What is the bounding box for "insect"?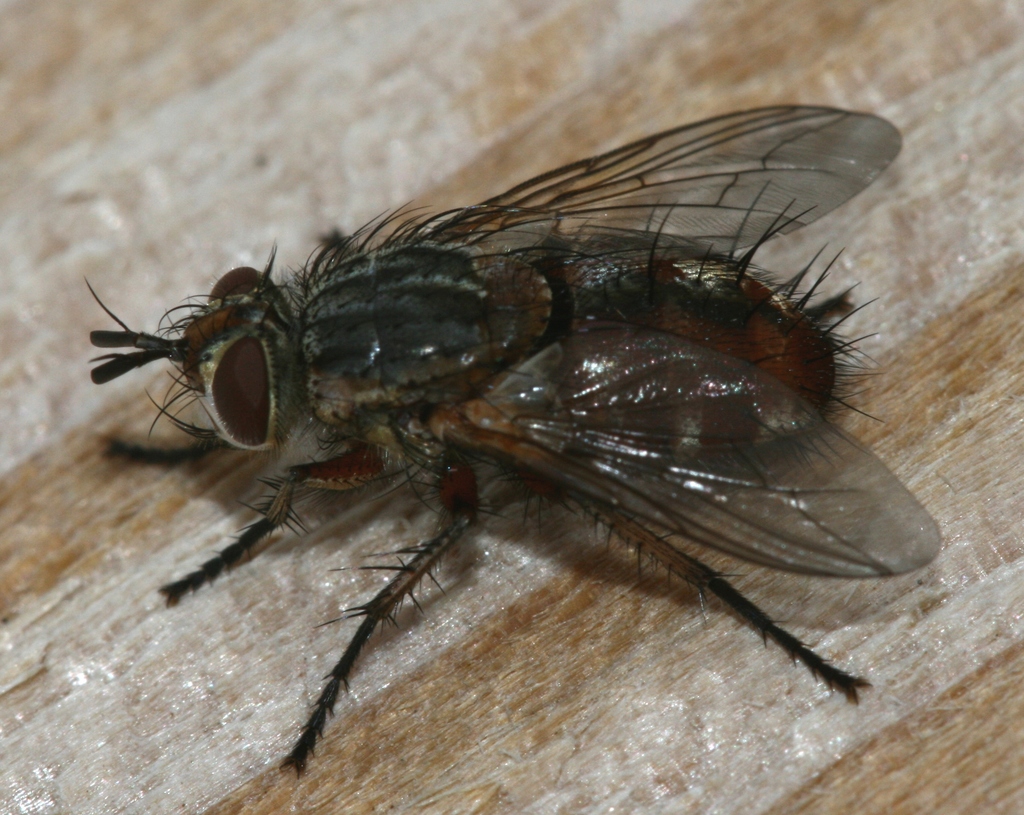
left=84, top=103, right=941, bottom=780.
